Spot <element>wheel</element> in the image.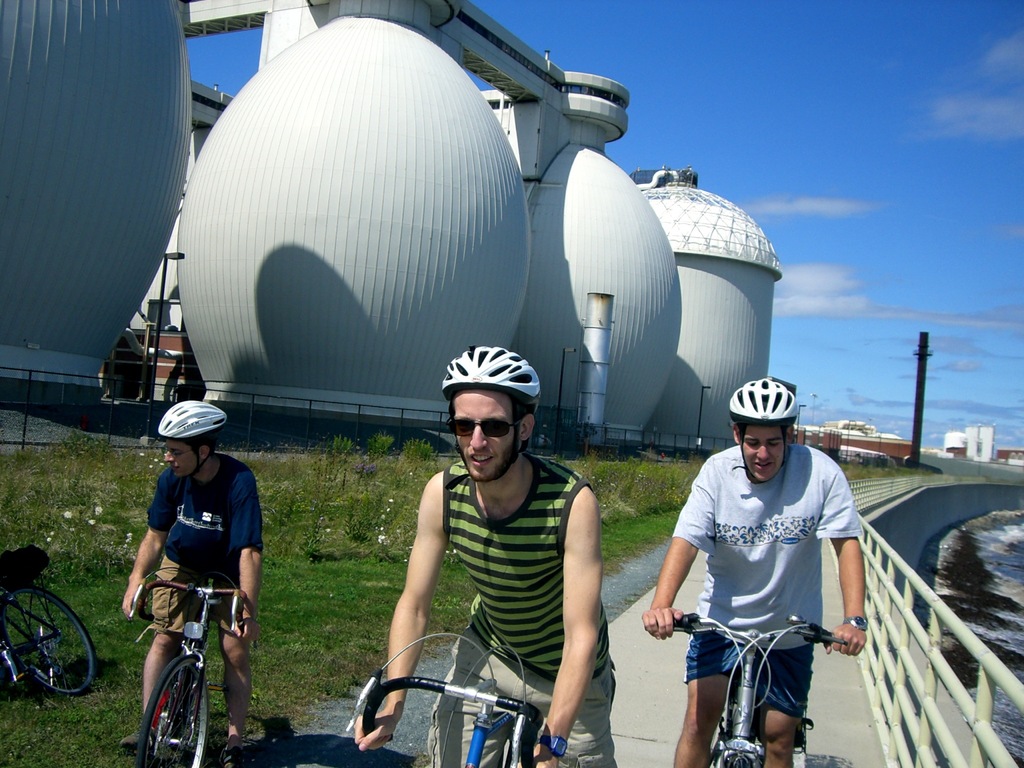
<element>wheel</element> found at <region>3, 596, 75, 703</region>.
